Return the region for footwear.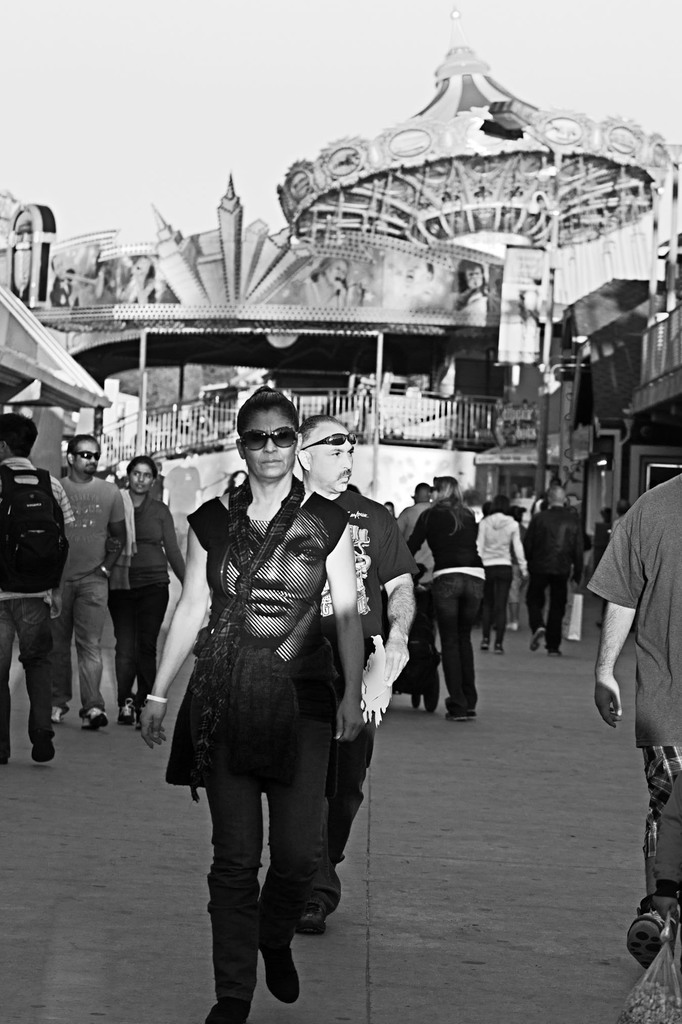
443:712:472:722.
